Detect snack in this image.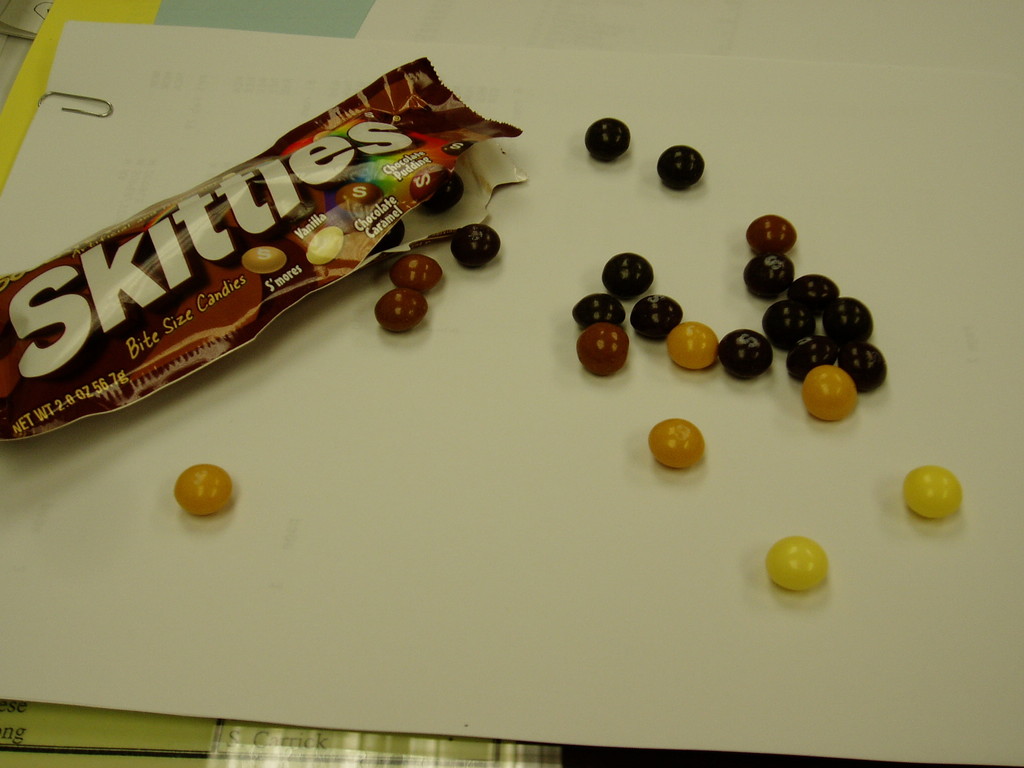
Detection: <bbox>451, 220, 504, 269</bbox>.
